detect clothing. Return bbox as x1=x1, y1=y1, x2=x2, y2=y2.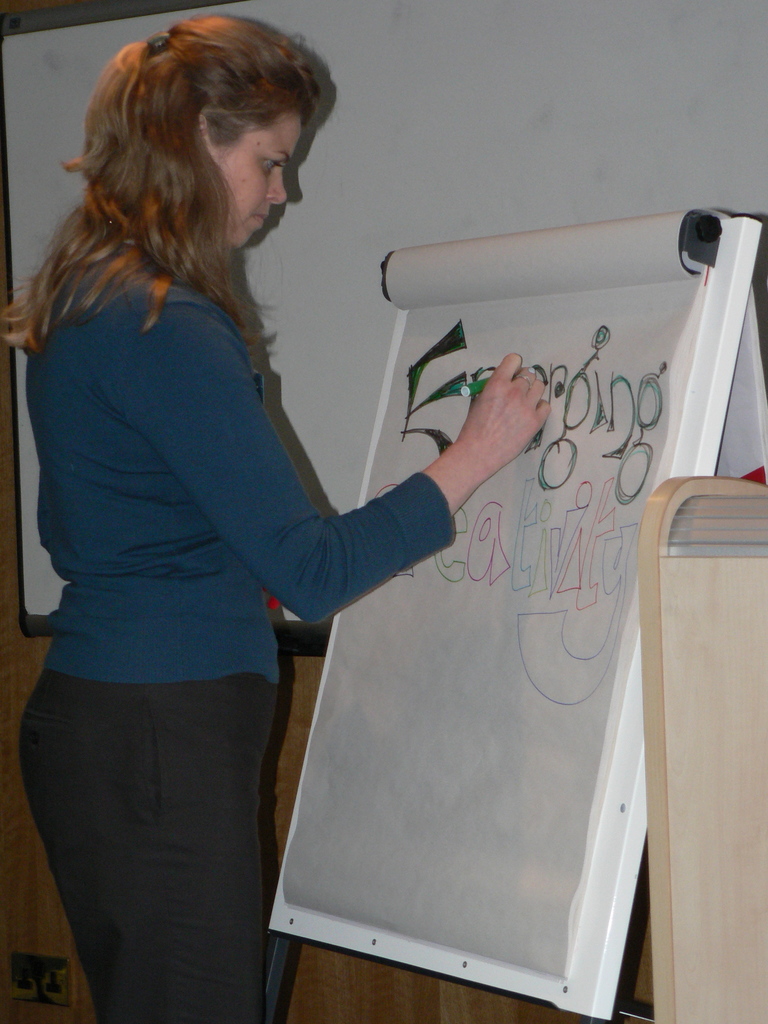
x1=0, y1=159, x2=343, y2=960.
